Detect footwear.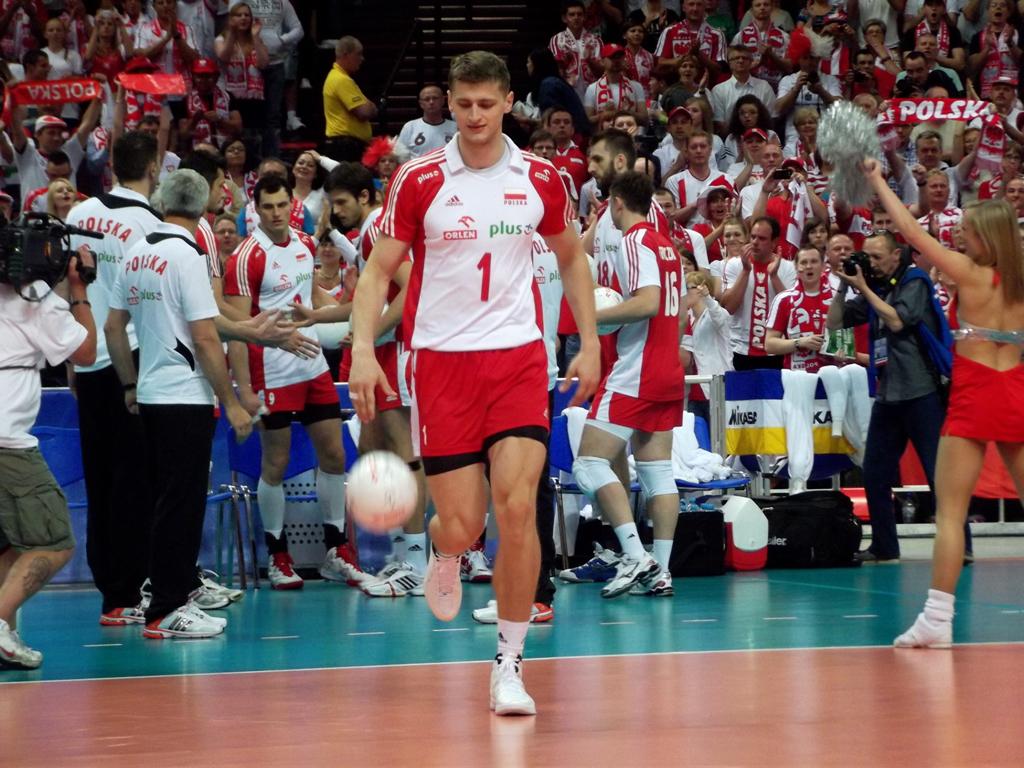
Detected at bbox=(266, 548, 305, 587).
